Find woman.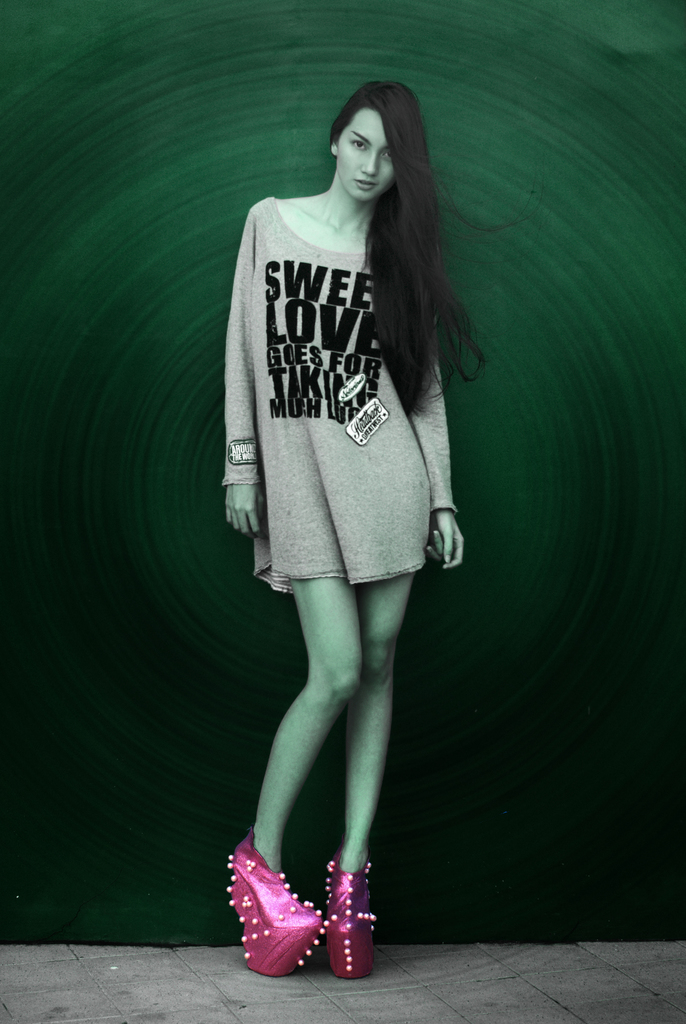
<region>177, 84, 459, 934</region>.
